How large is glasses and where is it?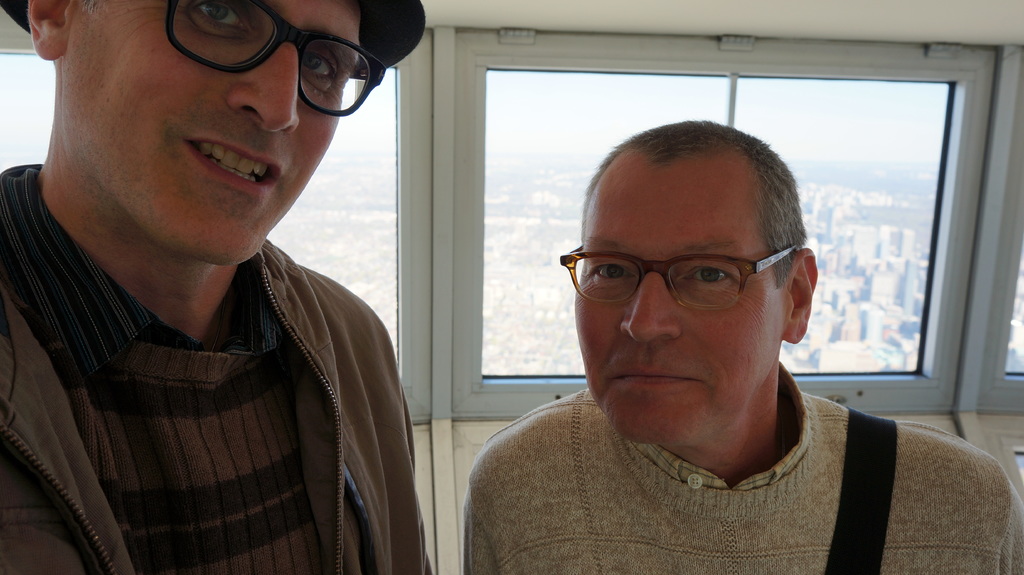
Bounding box: pyautogui.locateOnScreen(162, 0, 391, 124).
